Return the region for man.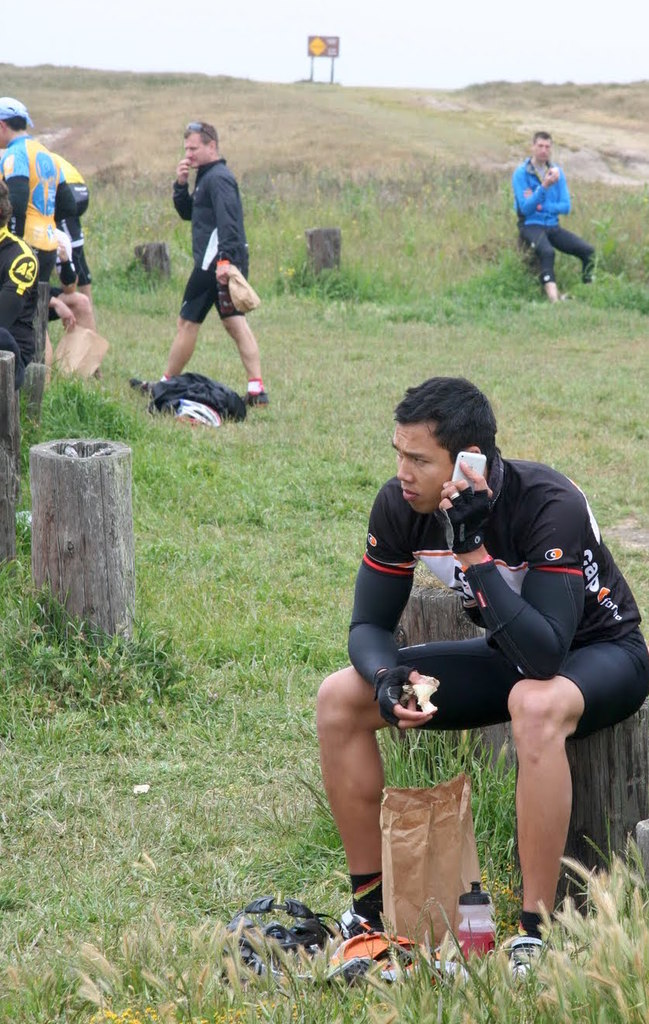
(left=0, top=166, right=37, bottom=354).
